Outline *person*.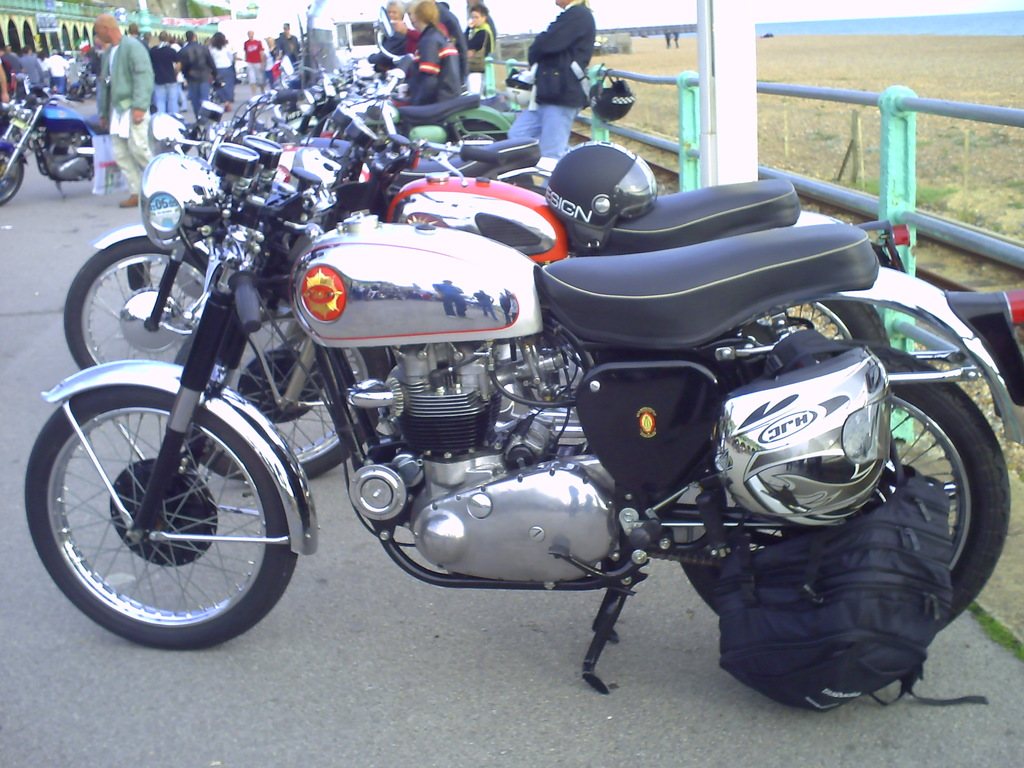
Outline: bbox(182, 31, 219, 107).
